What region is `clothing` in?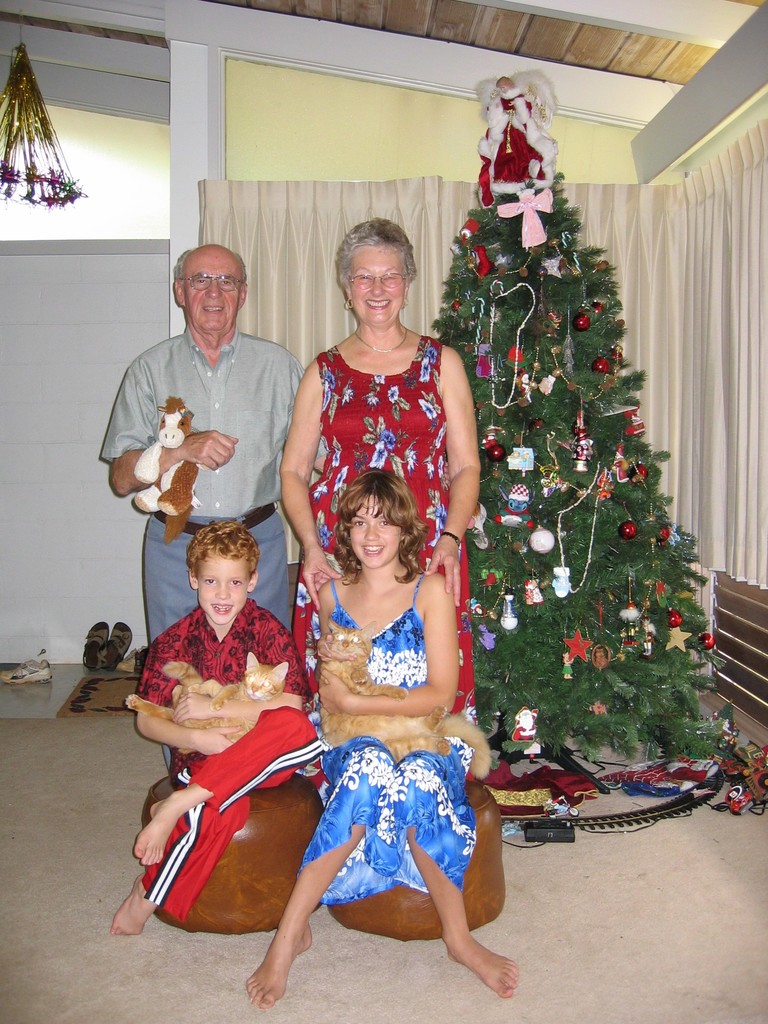
(97,323,330,774).
